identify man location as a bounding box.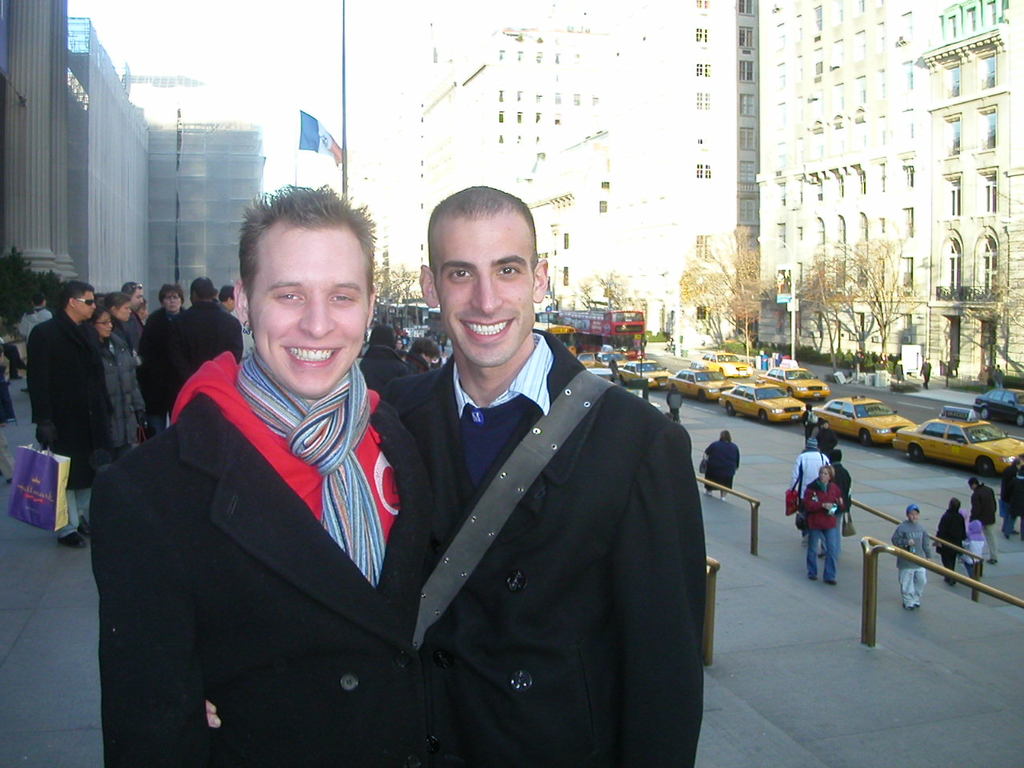
(27,286,118,554).
